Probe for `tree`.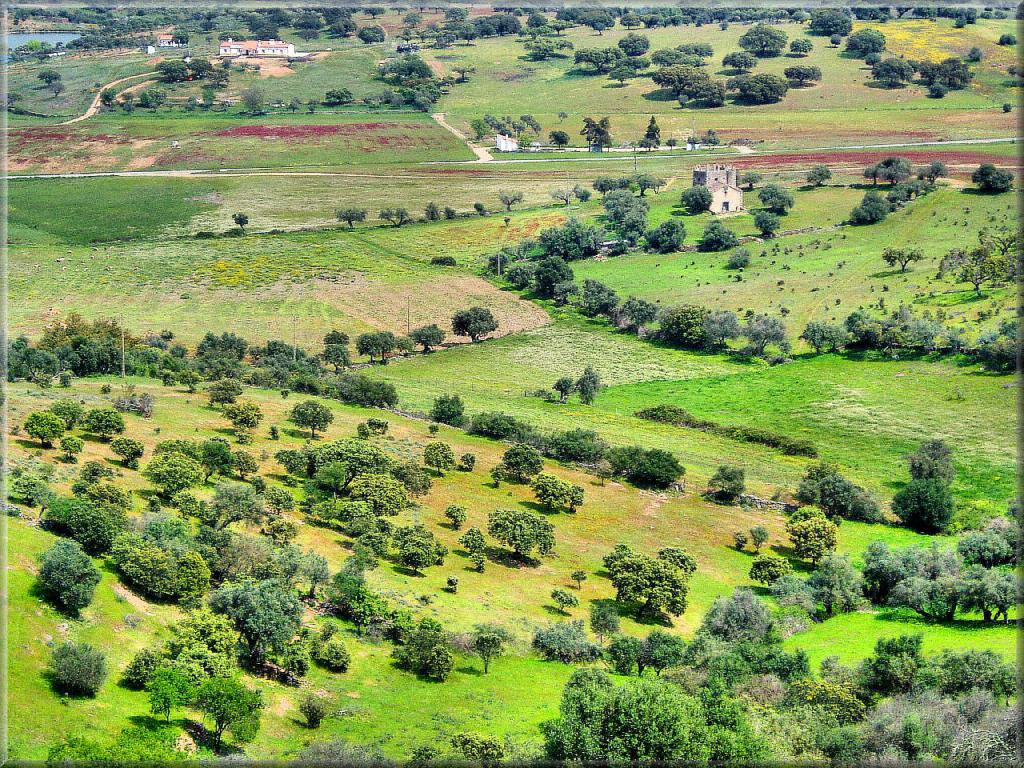
Probe result: [x1=795, y1=320, x2=847, y2=359].
